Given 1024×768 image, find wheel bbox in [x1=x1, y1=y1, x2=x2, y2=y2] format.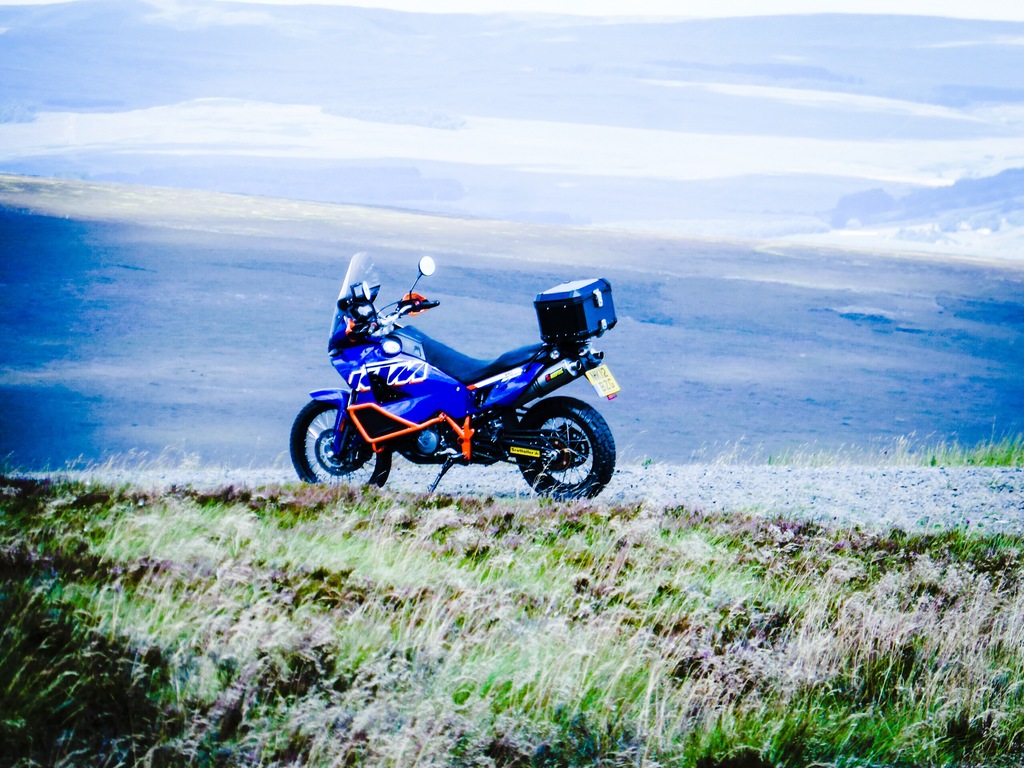
[x1=287, y1=396, x2=392, y2=499].
